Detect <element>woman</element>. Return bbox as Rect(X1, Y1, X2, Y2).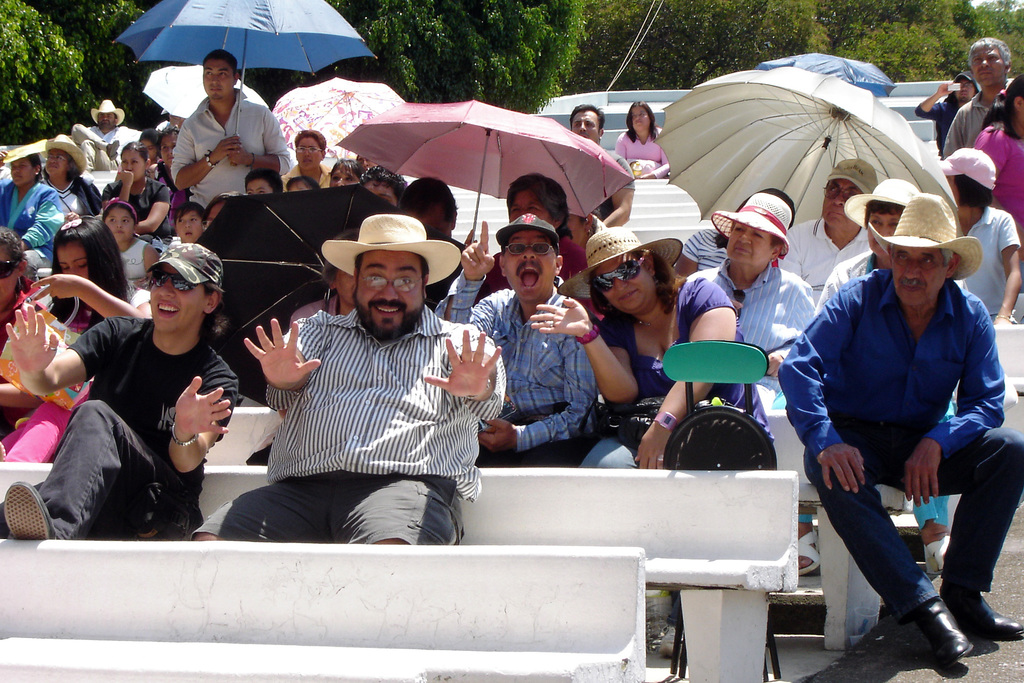
Rect(973, 72, 1023, 293).
